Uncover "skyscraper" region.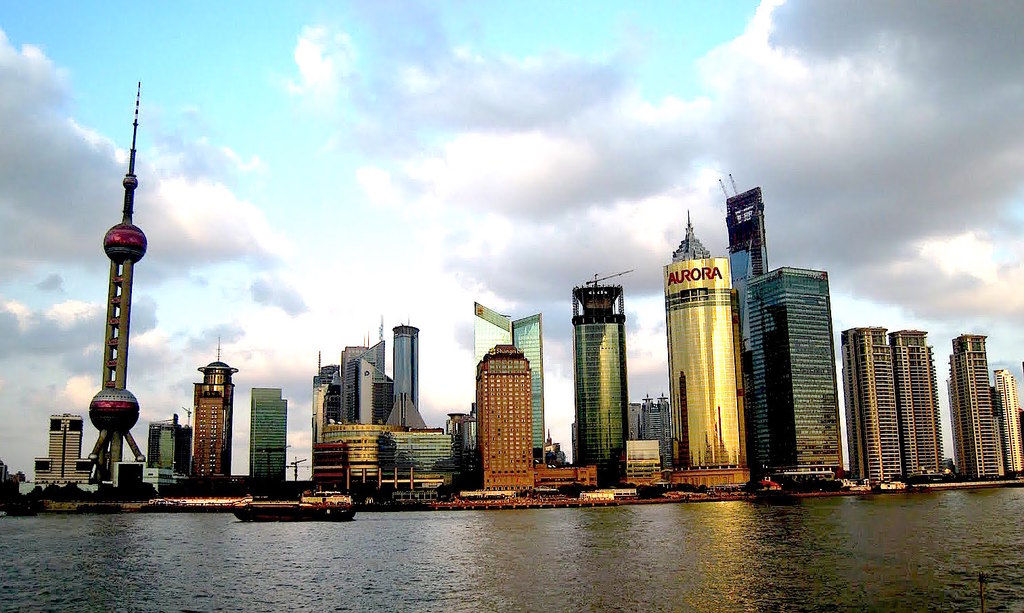
Uncovered: bbox(839, 320, 950, 486).
